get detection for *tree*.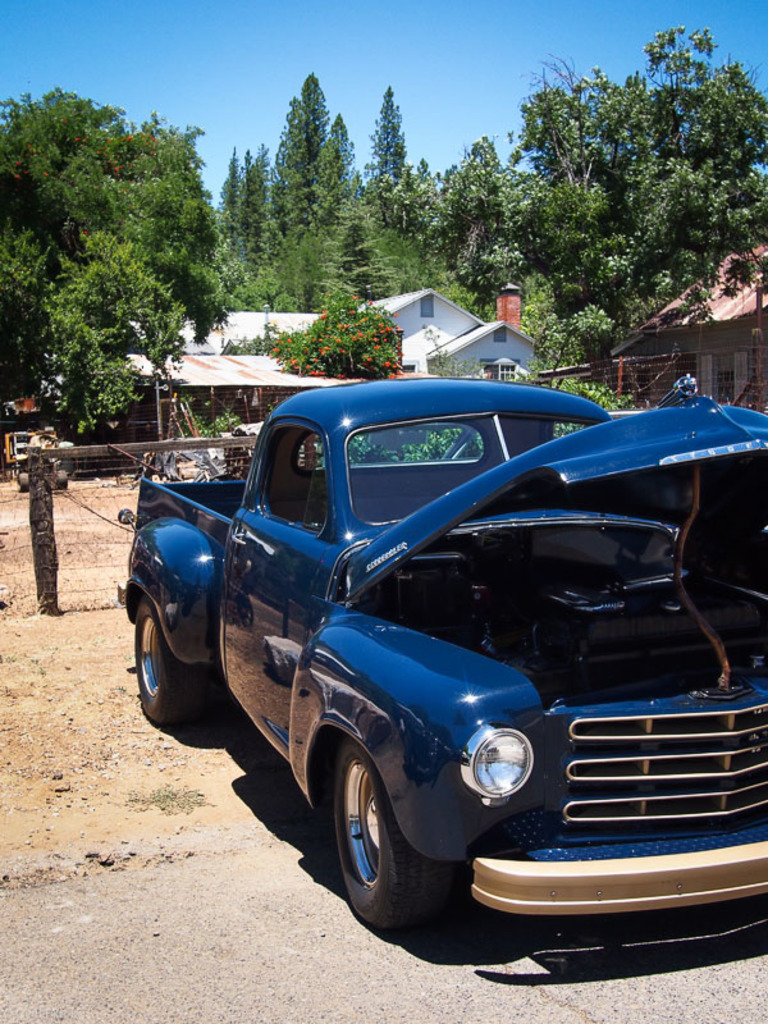
Detection: (204,143,265,296).
